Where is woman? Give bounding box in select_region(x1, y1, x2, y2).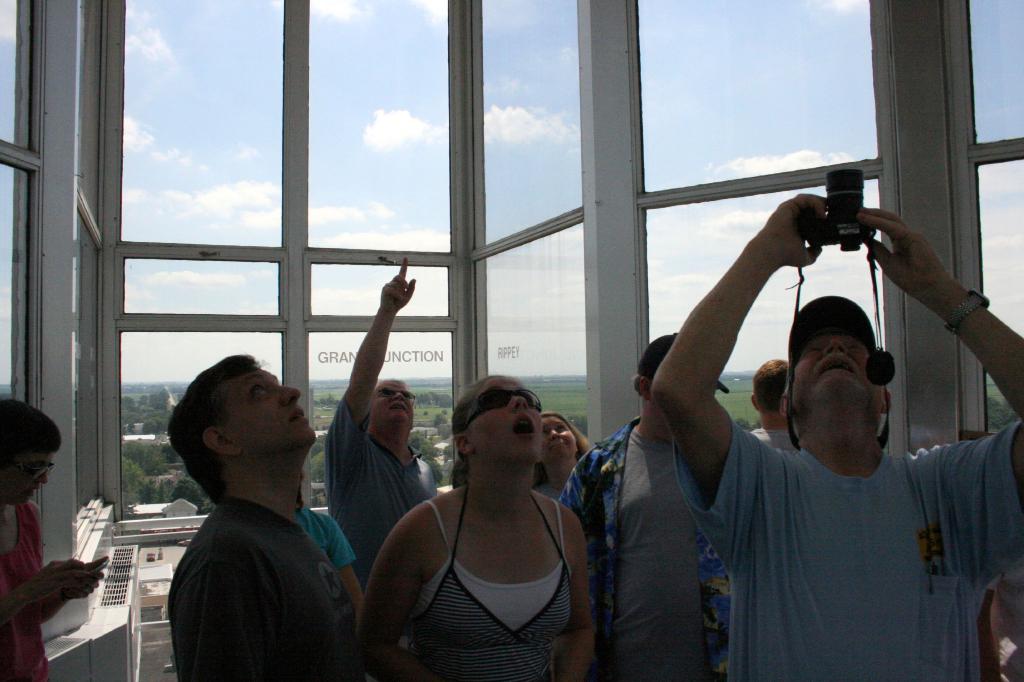
select_region(354, 373, 596, 681).
